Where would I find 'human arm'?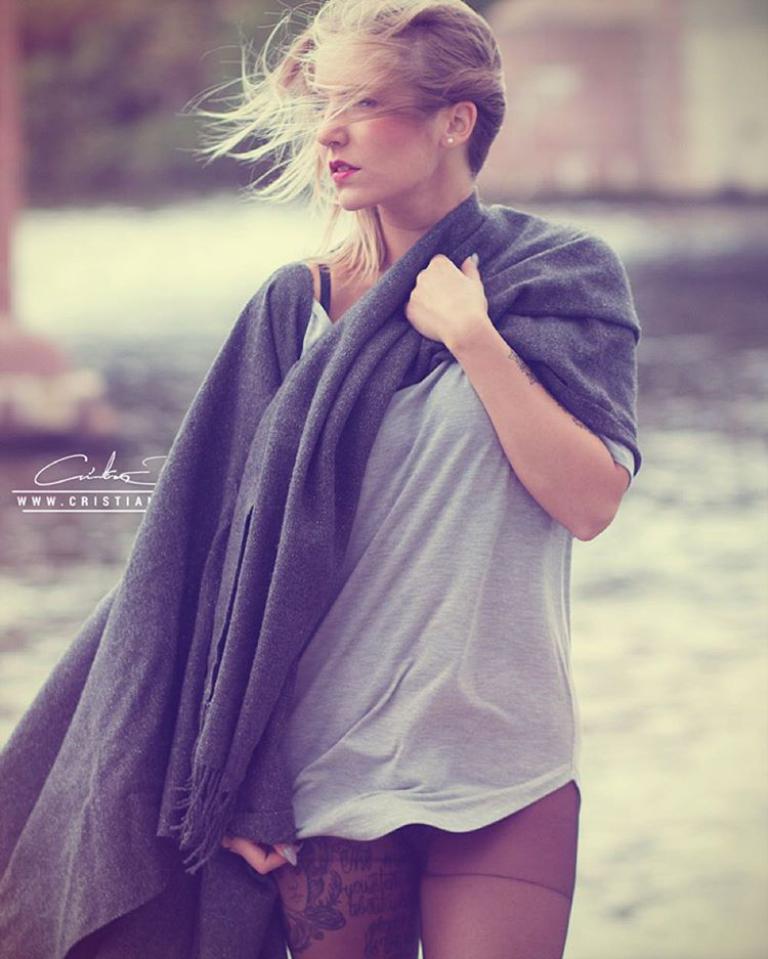
At 222,835,303,871.
